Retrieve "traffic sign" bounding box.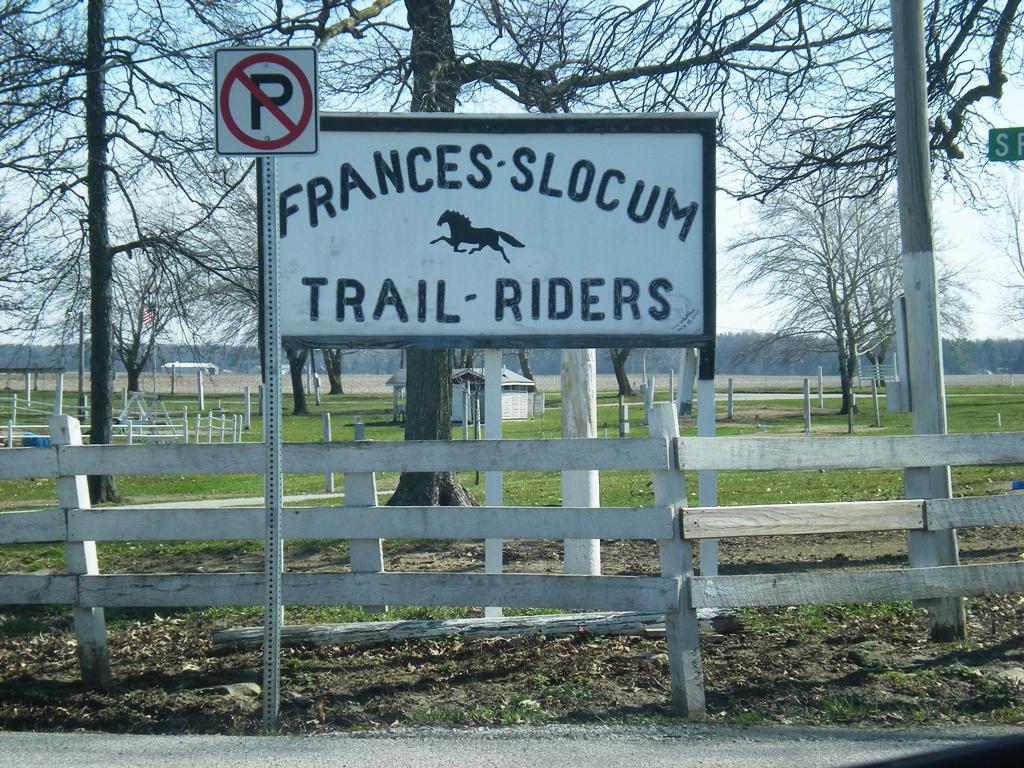
Bounding box: <bbox>213, 45, 318, 157</bbox>.
